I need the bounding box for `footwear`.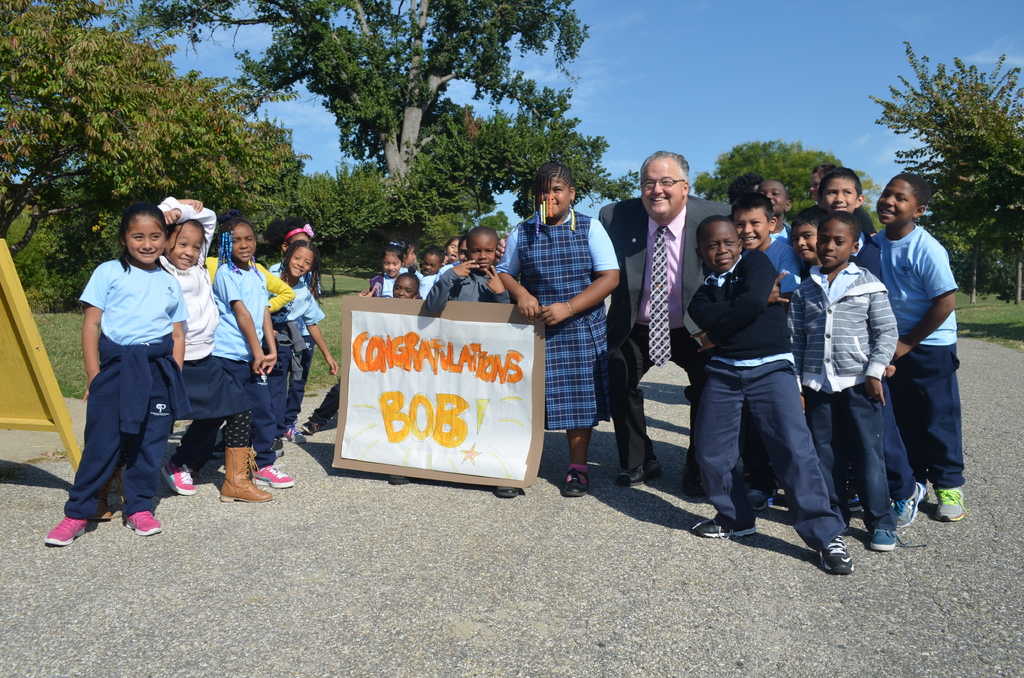
Here it is: x1=815, y1=532, x2=852, y2=572.
